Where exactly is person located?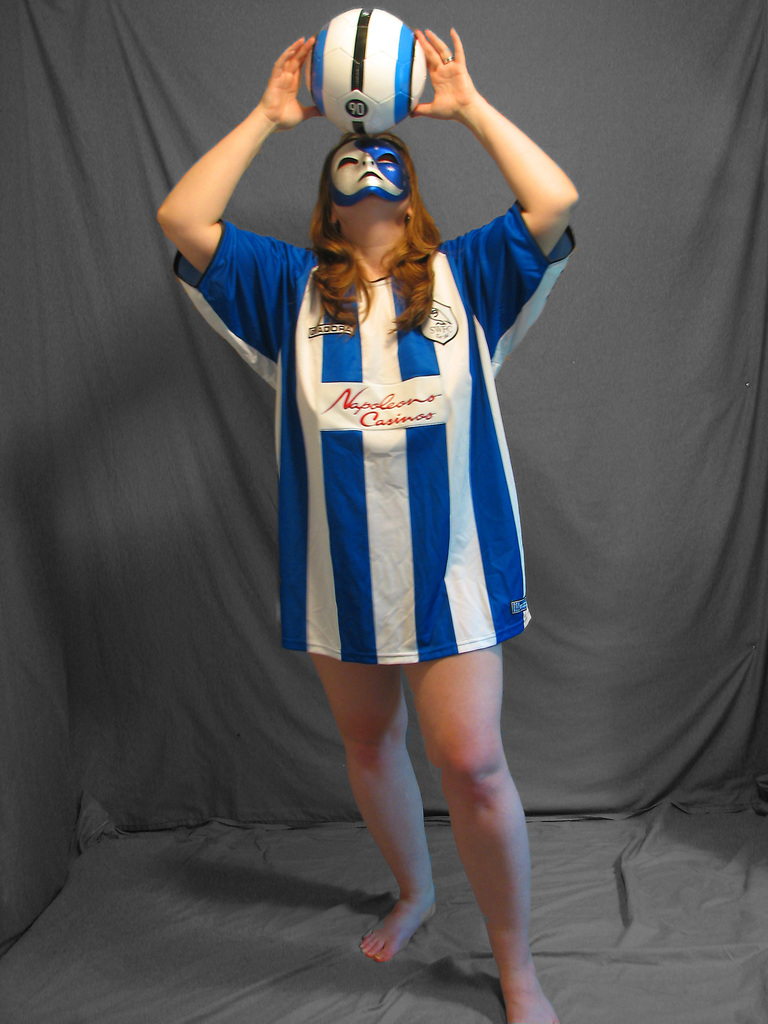
Its bounding box is box(153, 24, 580, 1023).
